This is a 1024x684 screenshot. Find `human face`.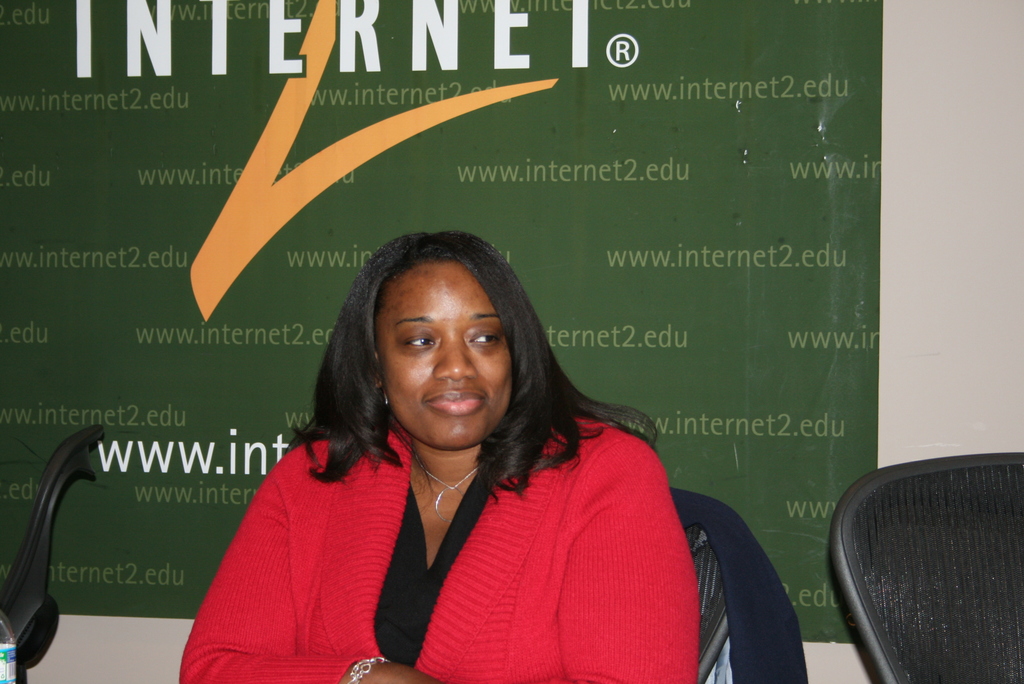
Bounding box: box(366, 252, 518, 457).
